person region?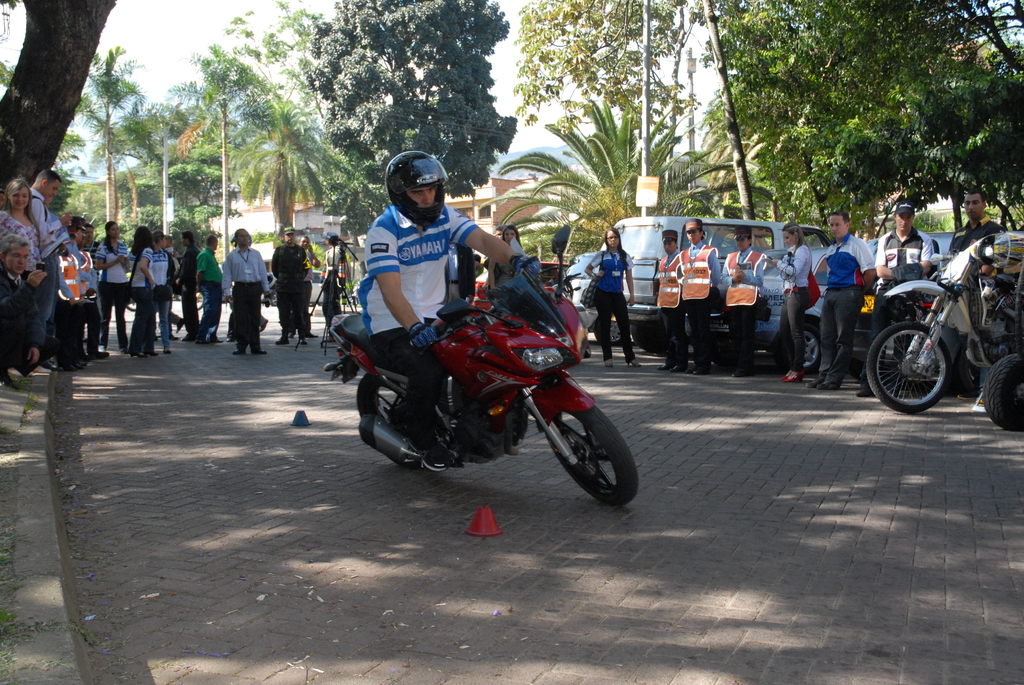
721,226,766,380
